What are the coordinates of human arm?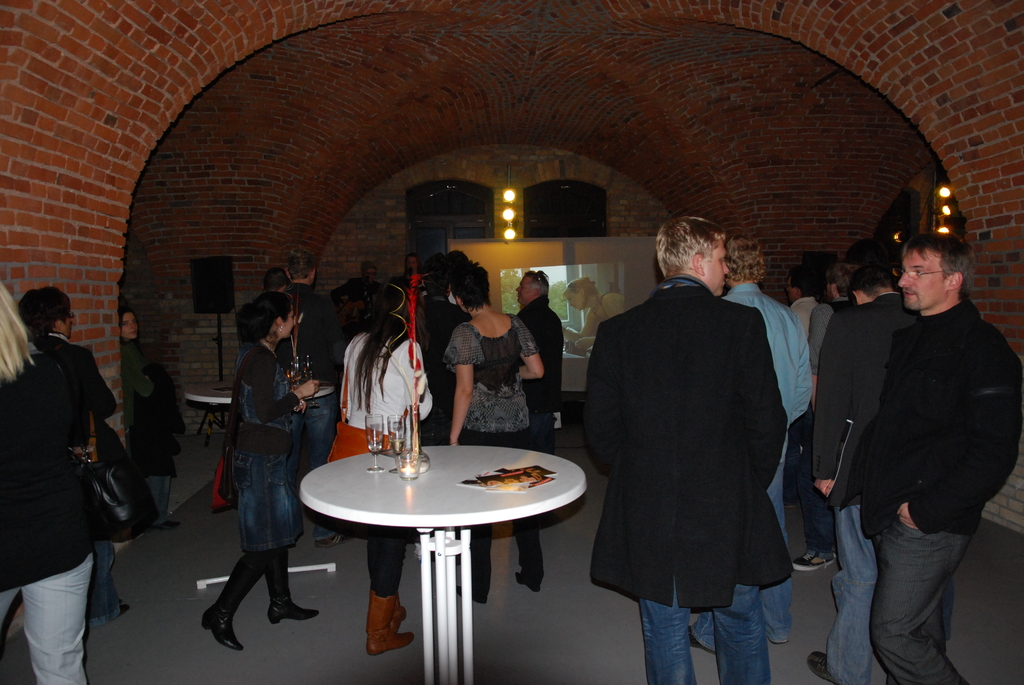
pyautogui.locateOnScreen(811, 312, 870, 500).
